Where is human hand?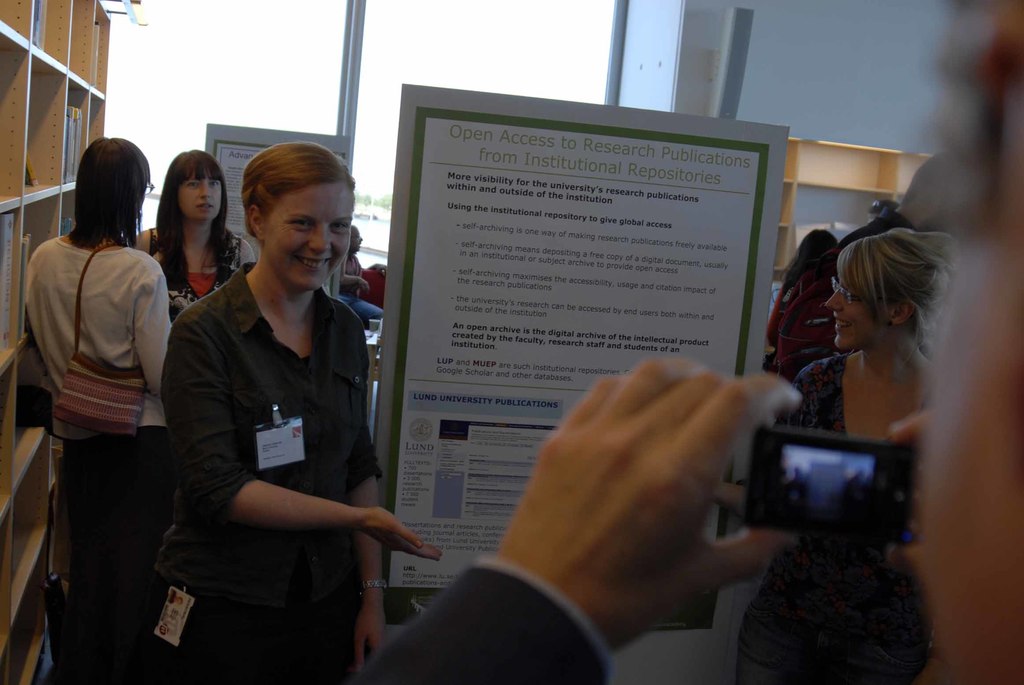
l=888, t=408, r=934, b=574.
